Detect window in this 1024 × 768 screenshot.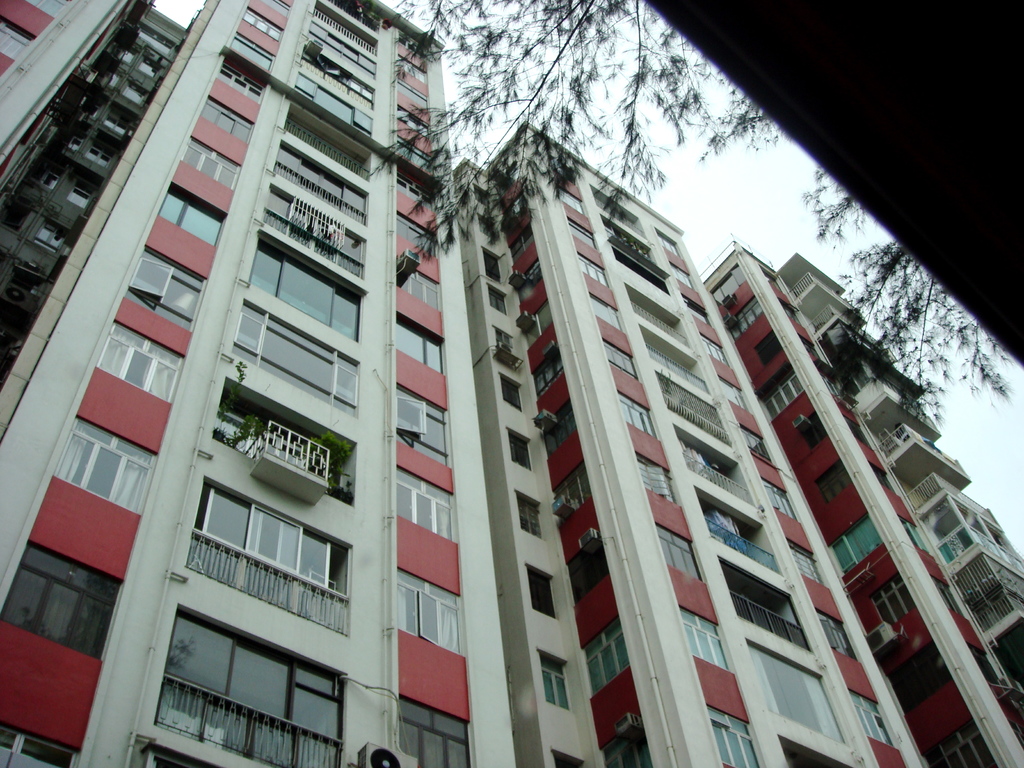
Detection: 0, 539, 125, 660.
